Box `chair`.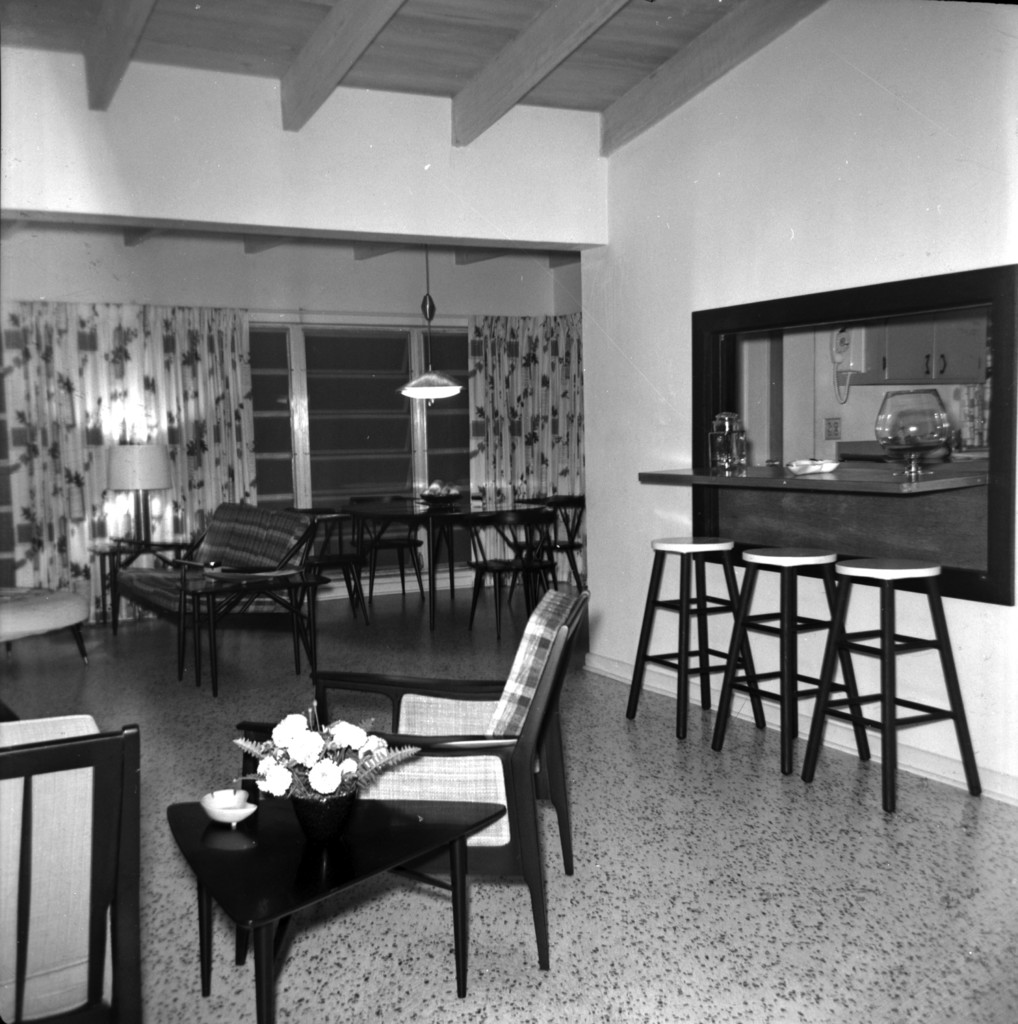
[left=293, top=495, right=368, bottom=618].
